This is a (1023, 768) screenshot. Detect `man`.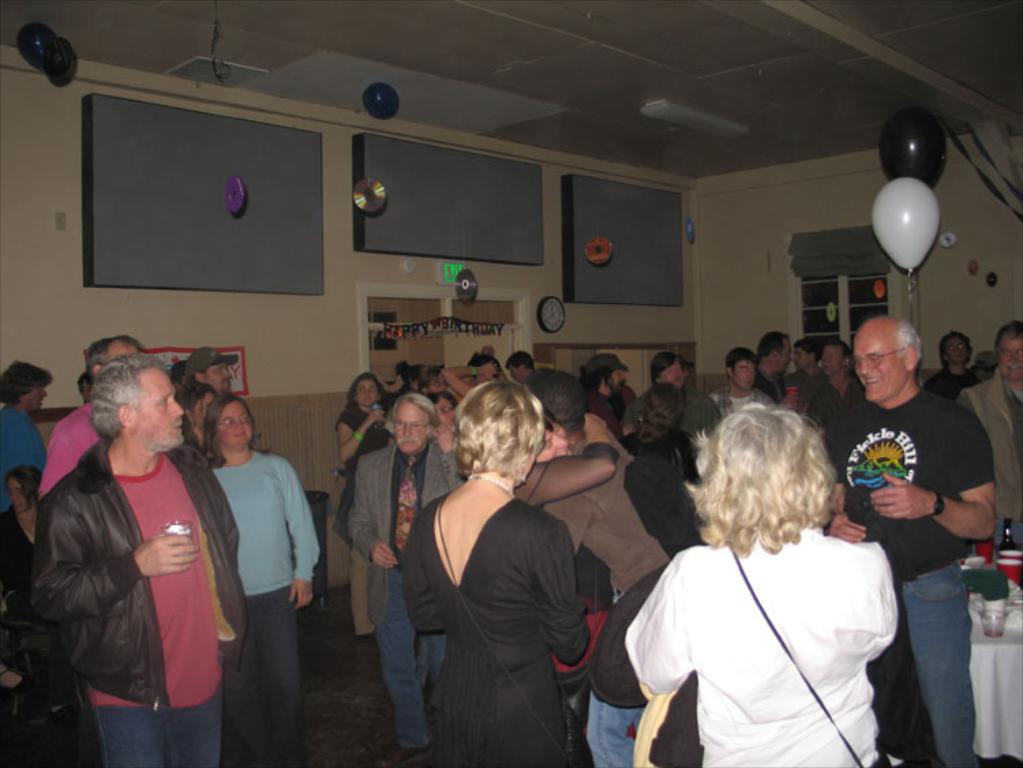
Rect(963, 351, 1007, 381).
